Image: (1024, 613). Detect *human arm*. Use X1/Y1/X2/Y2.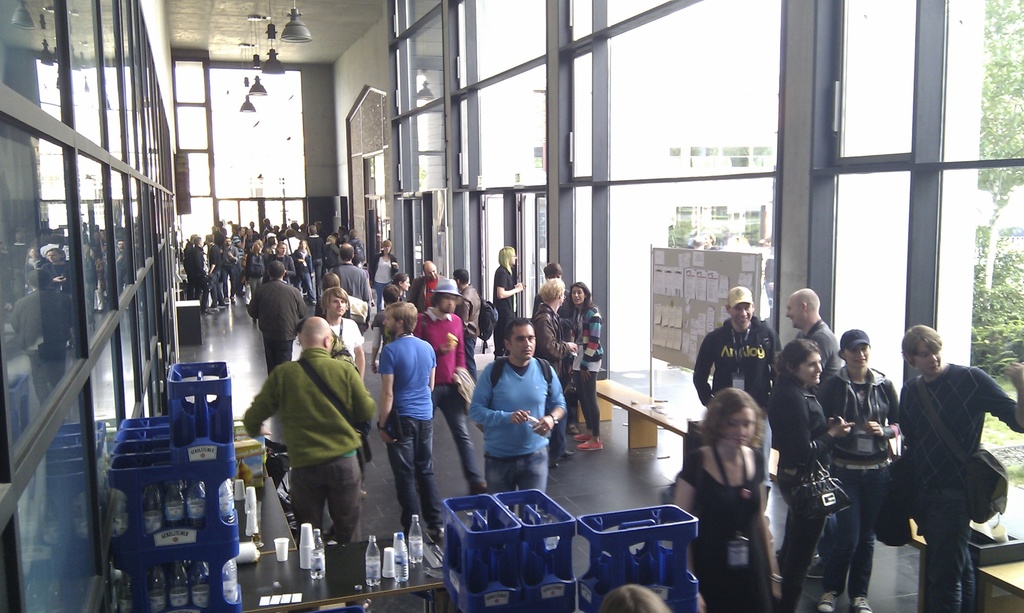
406/313/452/354.
